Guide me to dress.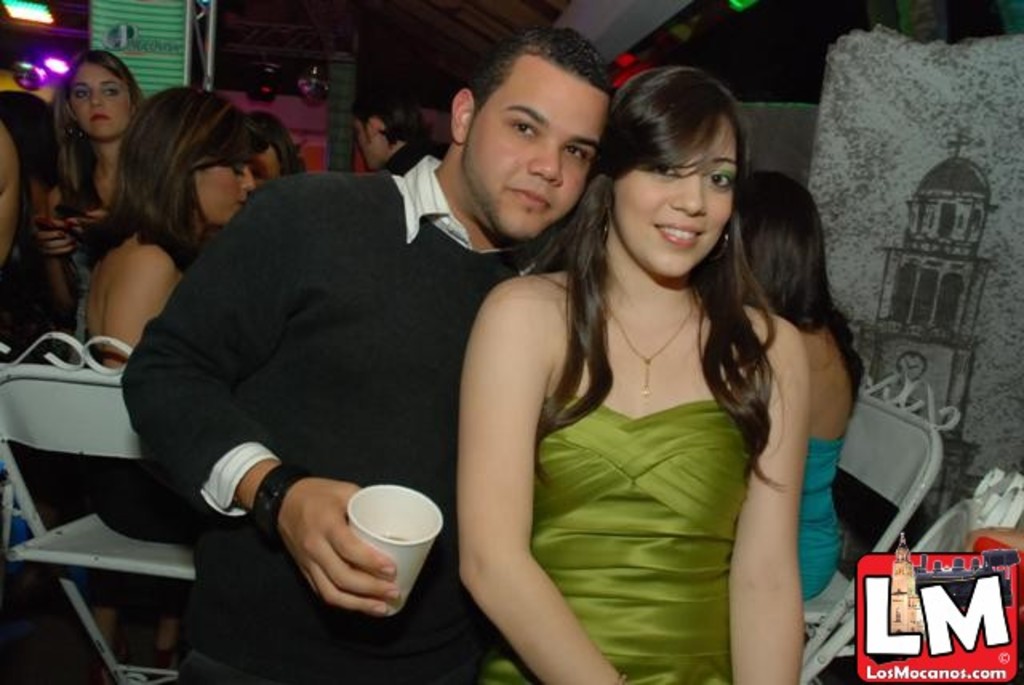
Guidance: Rect(483, 400, 752, 683).
